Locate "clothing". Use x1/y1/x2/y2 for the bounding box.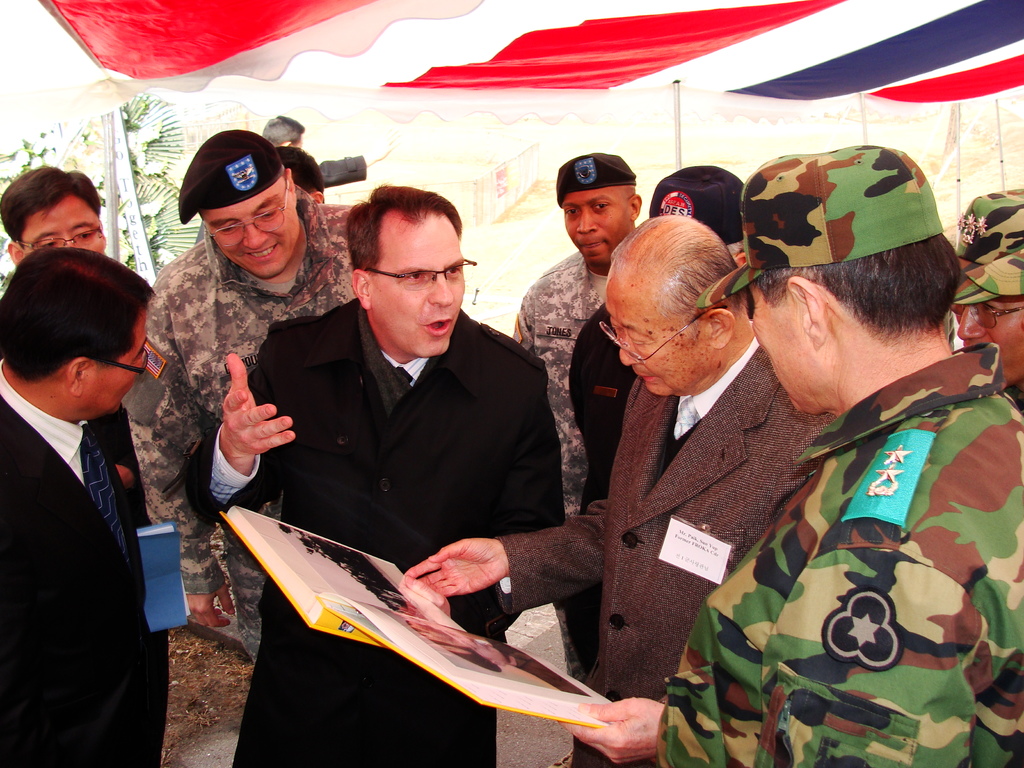
705/290/1002/760.
